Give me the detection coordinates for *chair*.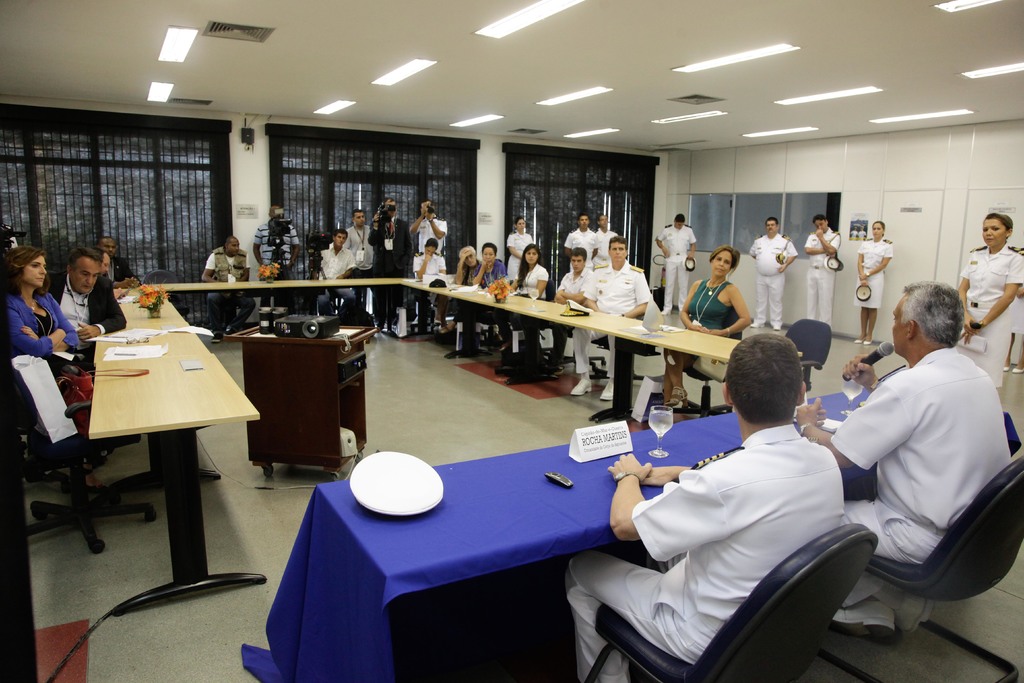
<region>866, 456, 1023, 682</region>.
